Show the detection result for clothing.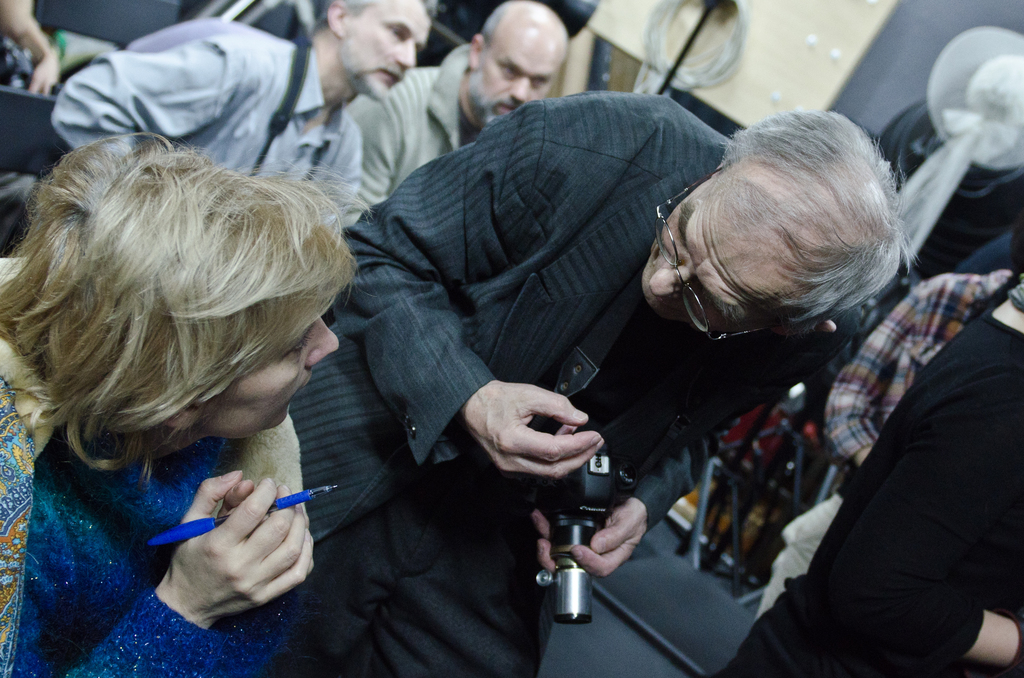
(339,90,867,677).
